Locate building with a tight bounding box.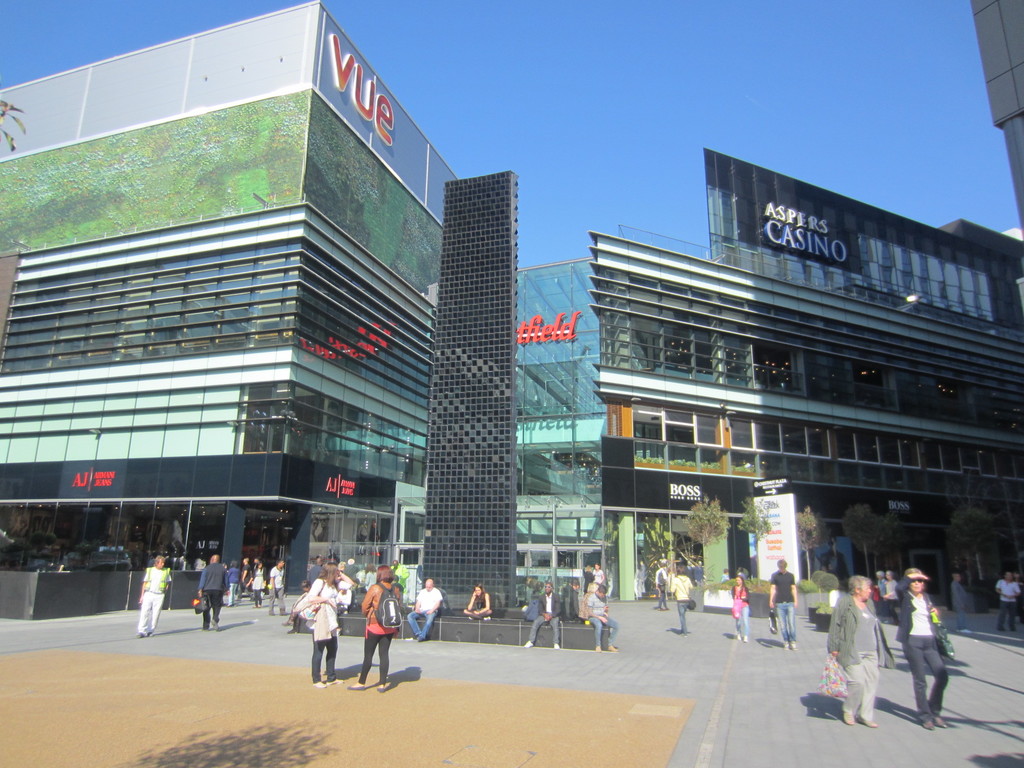
588:143:1023:600.
